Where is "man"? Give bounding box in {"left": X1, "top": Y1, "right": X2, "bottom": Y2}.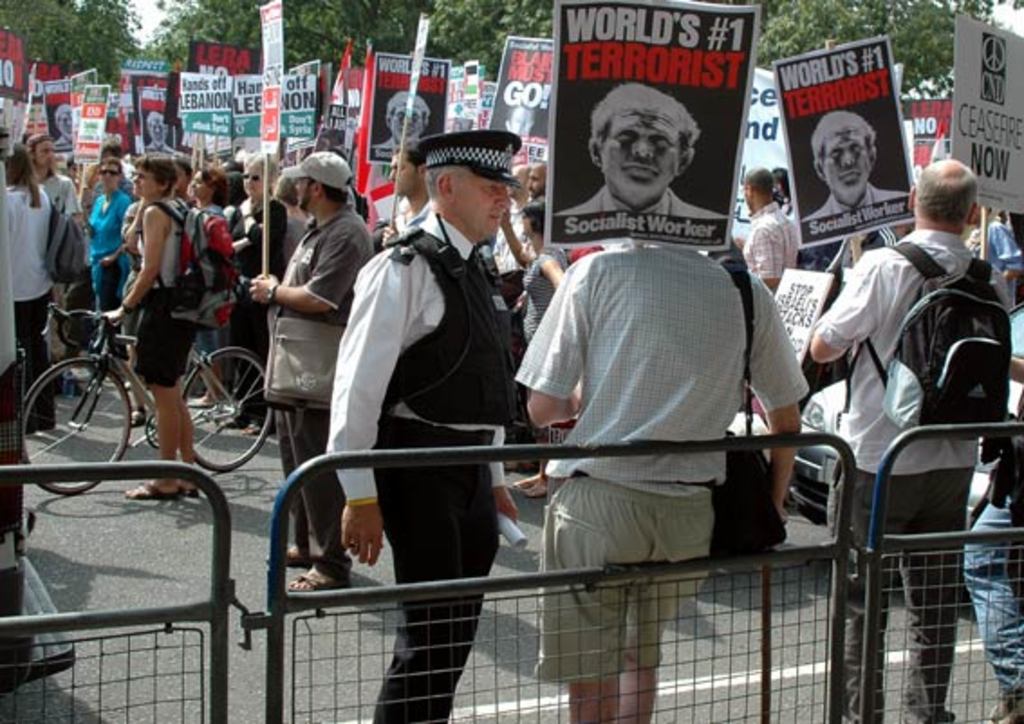
{"left": 796, "top": 105, "right": 908, "bottom": 222}.
